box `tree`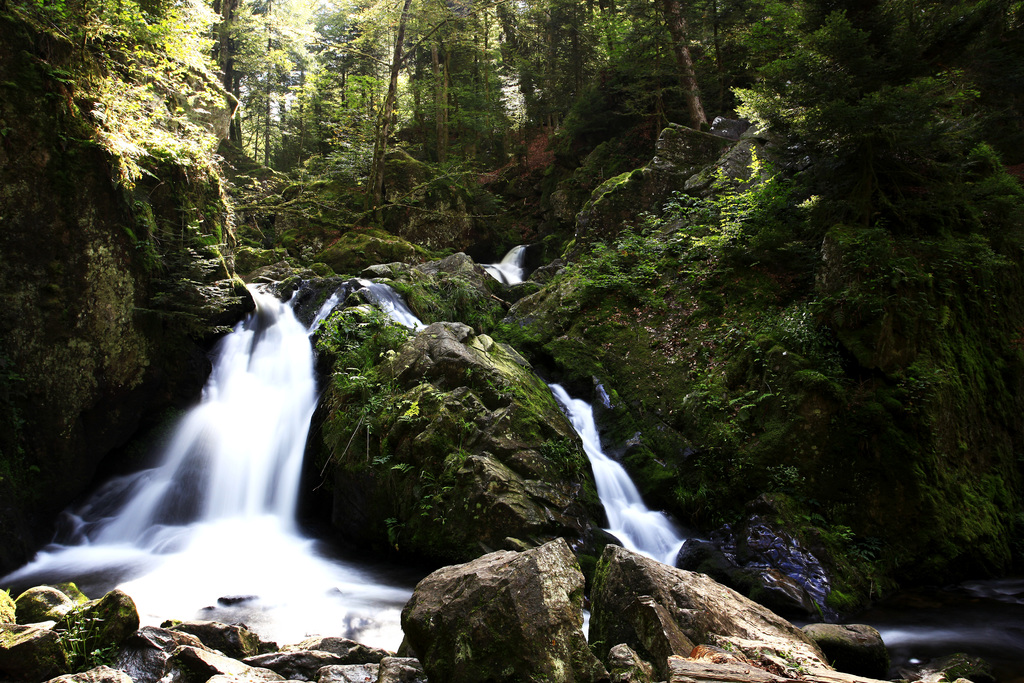
{"left": 210, "top": 0, "right": 272, "bottom": 179}
